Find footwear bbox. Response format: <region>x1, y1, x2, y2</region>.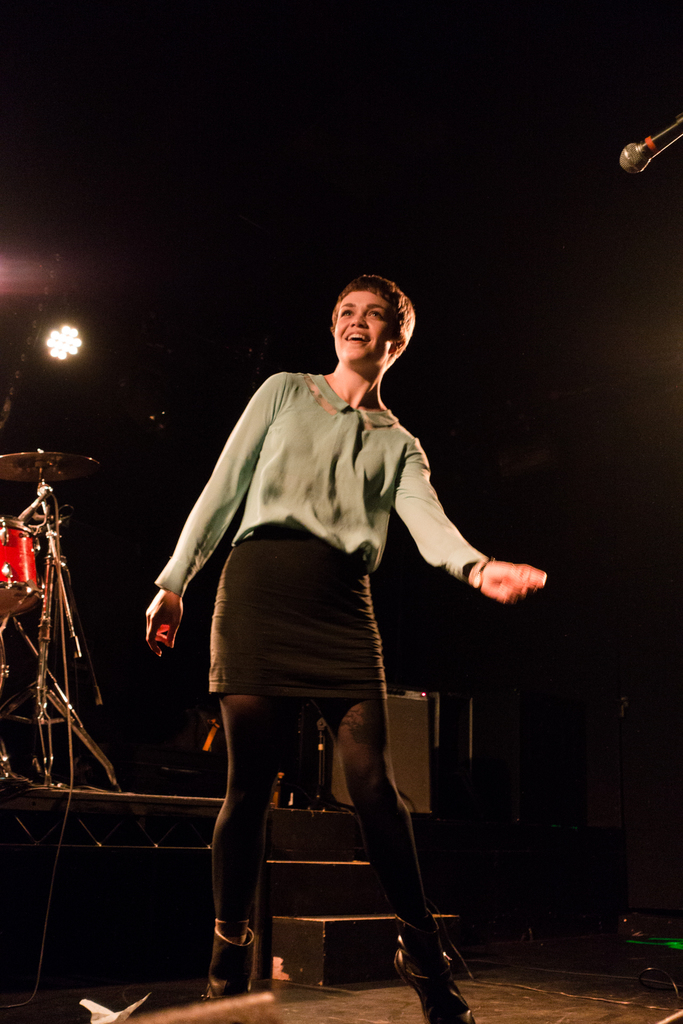
<region>211, 921, 257, 1001</region>.
